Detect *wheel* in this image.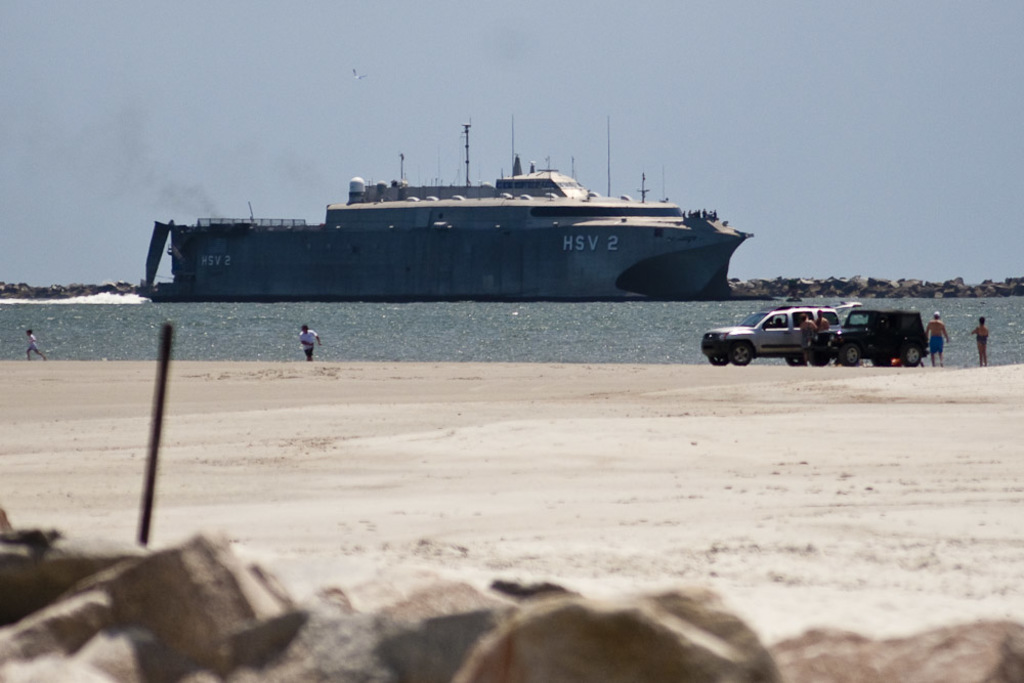
Detection: region(839, 343, 860, 365).
